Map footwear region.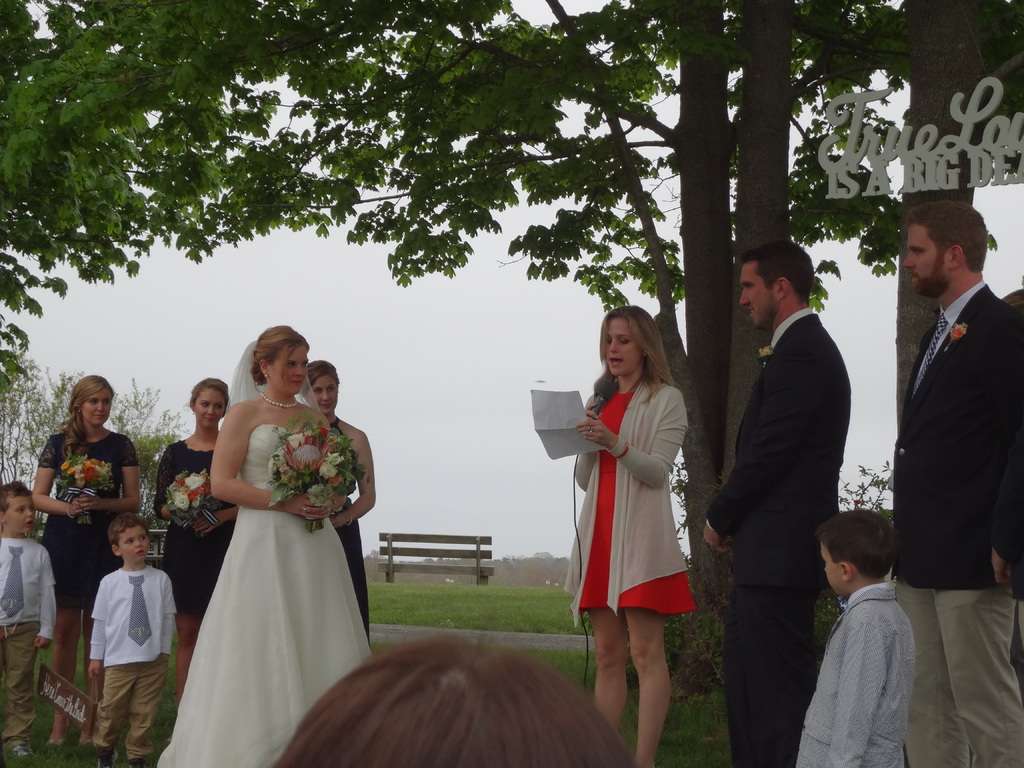
Mapped to crop(126, 757, 141, 767).
